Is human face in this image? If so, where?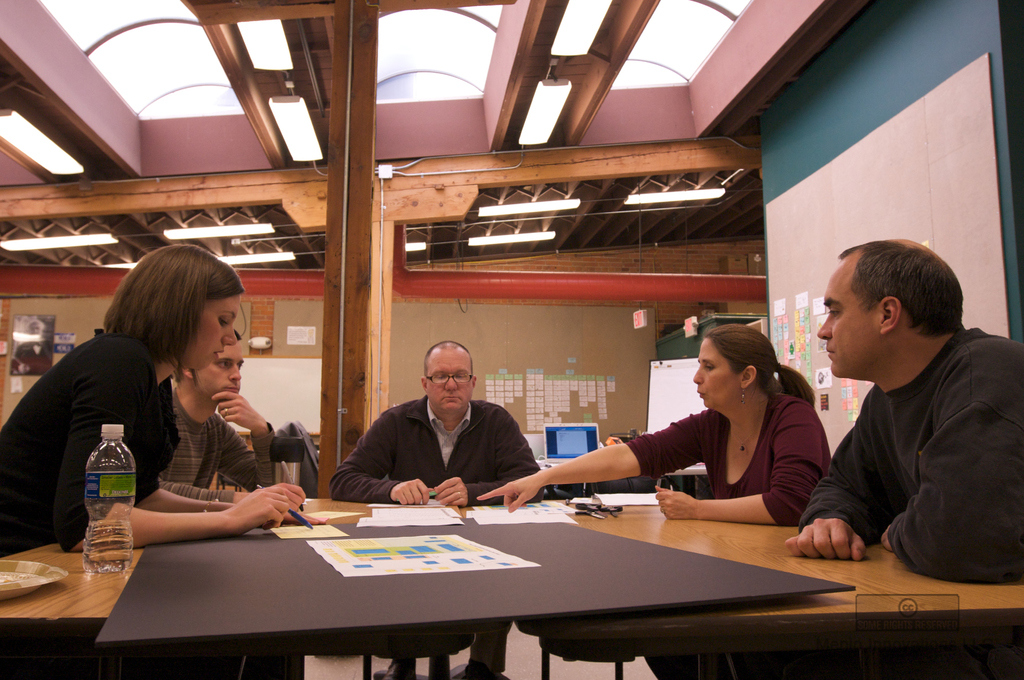
Yes, at 189:291:236:373.
